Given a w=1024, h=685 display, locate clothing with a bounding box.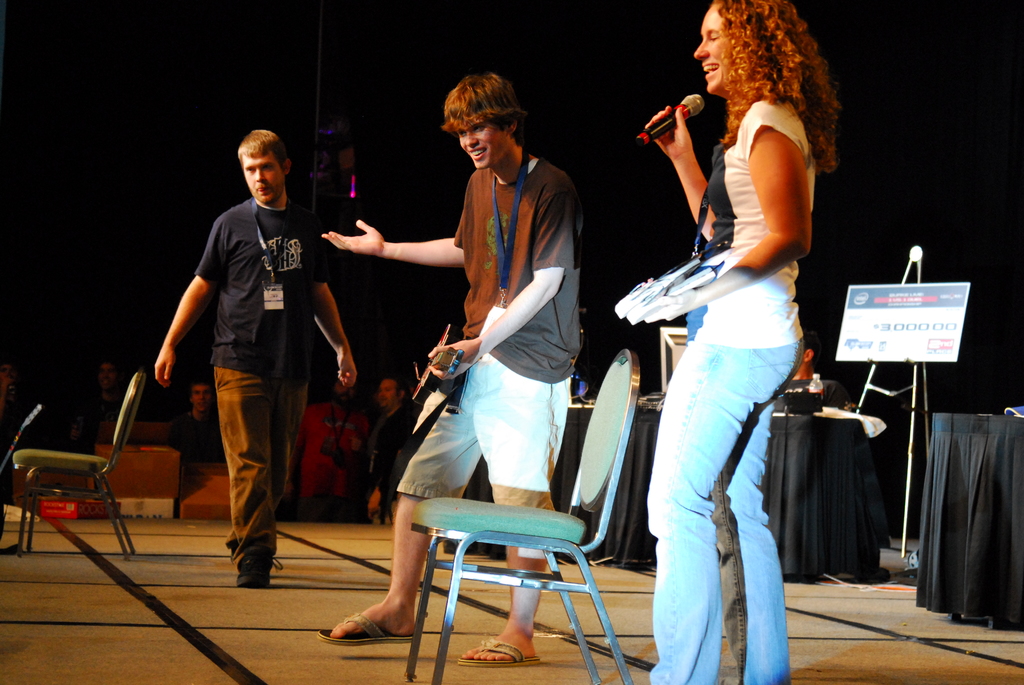
Located: rect(157, 397, 232, 499).
